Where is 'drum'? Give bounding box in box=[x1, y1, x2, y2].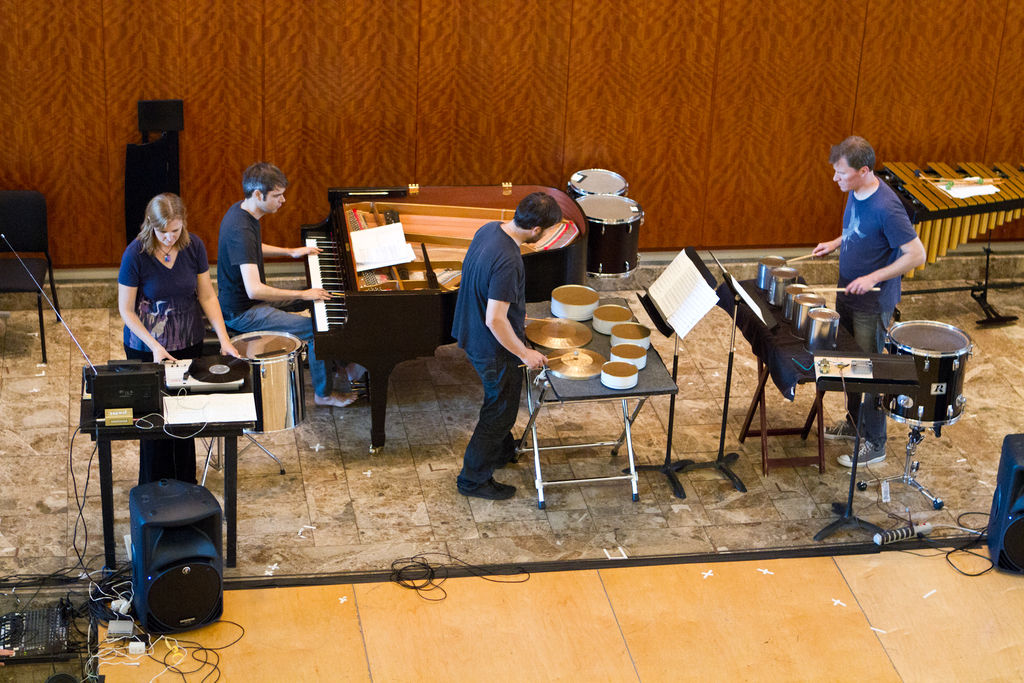
box=[577, 195, 644, 279].
